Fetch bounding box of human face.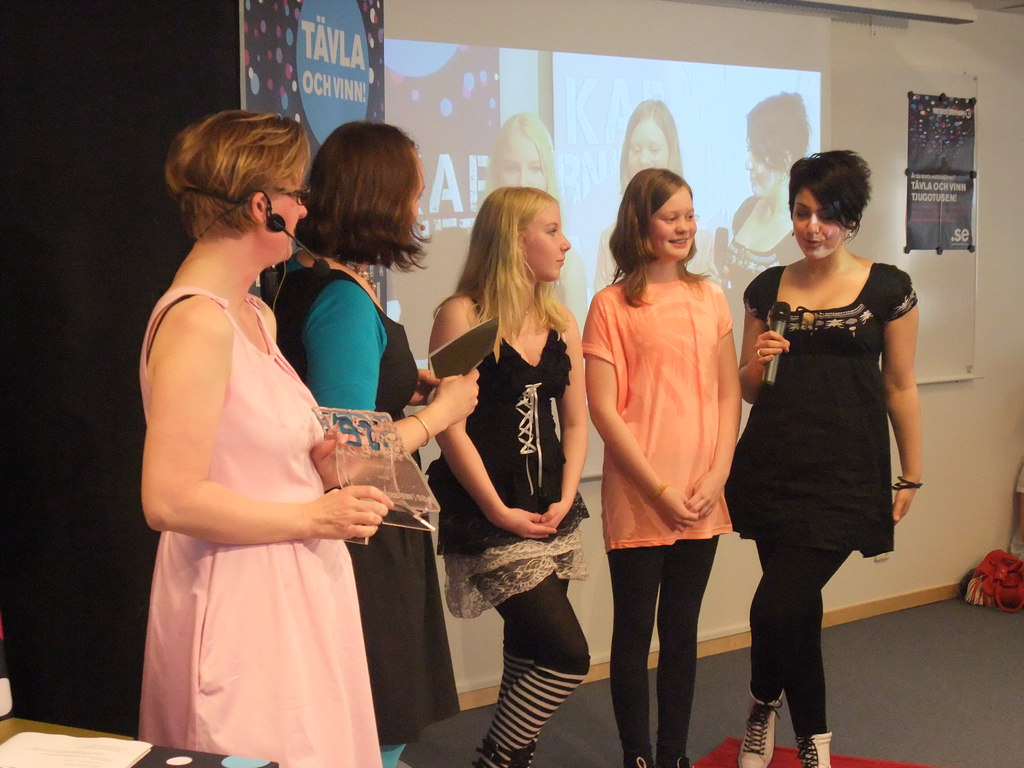
Bbox: rect(518, 200, 570, 282).
